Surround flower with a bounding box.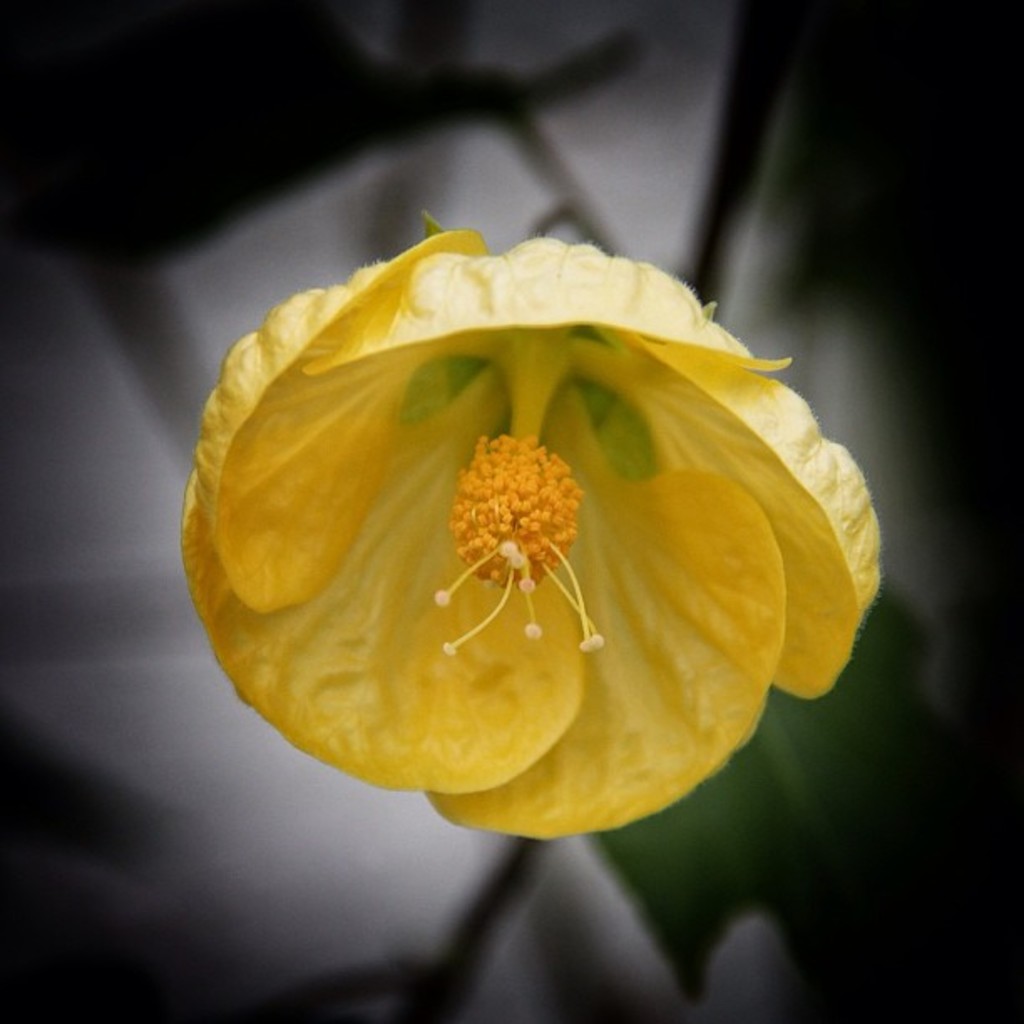
<bbox>186, 233, 885, 842</bbox>.
